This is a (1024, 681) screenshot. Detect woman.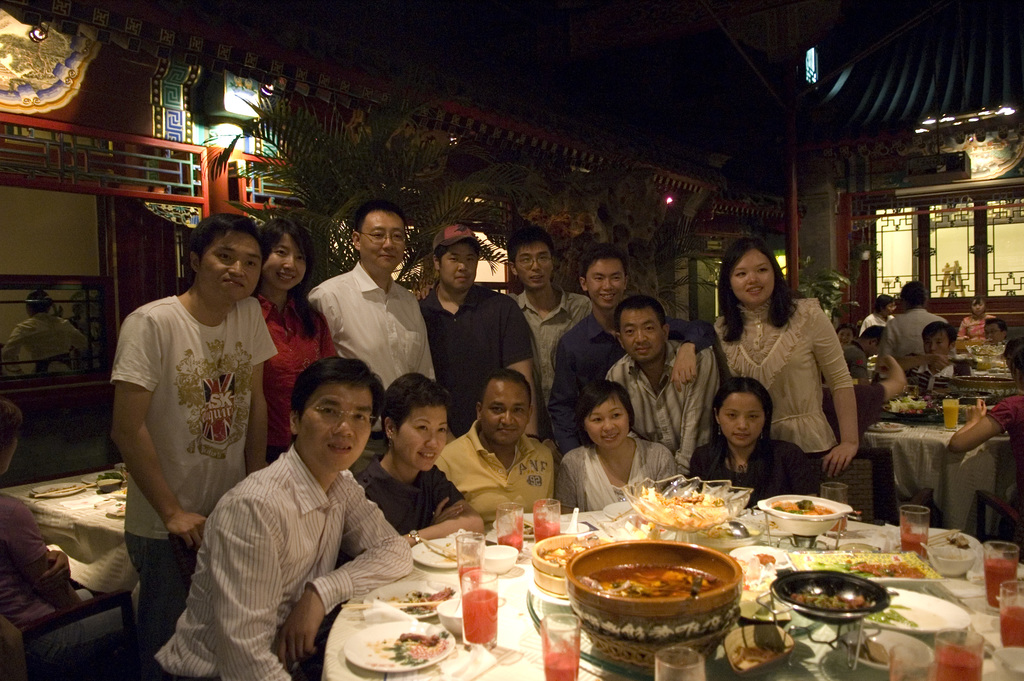
553, 379, 673, 516.
